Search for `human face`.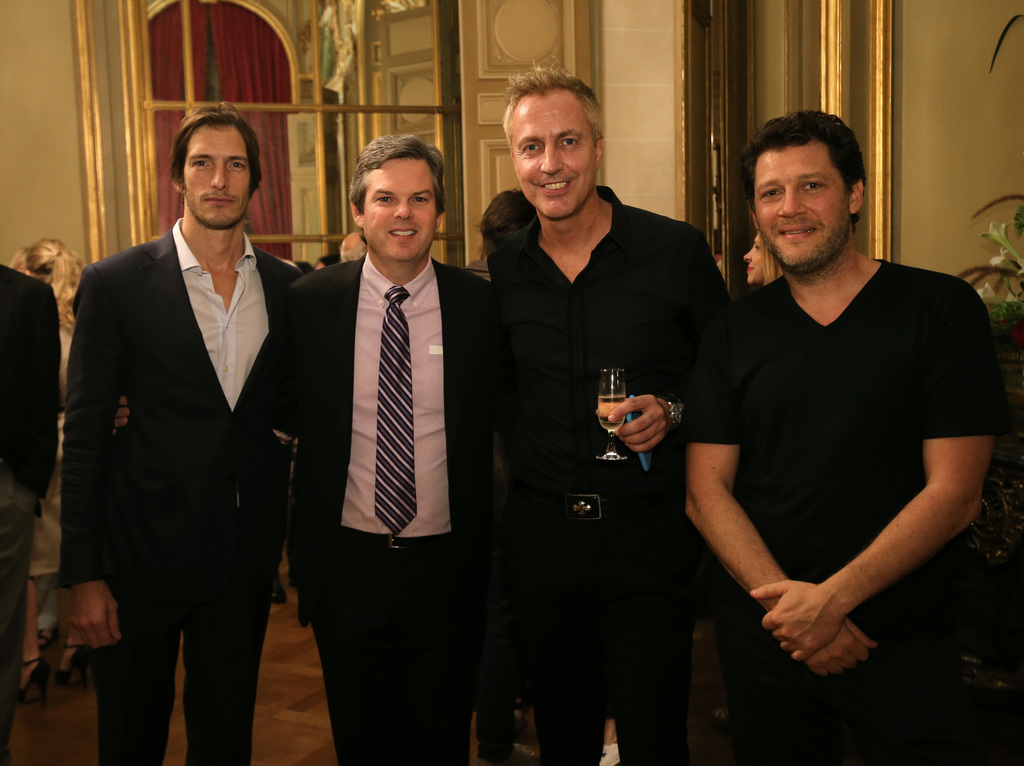
Found at BBox(511, 100, 600, 220).
